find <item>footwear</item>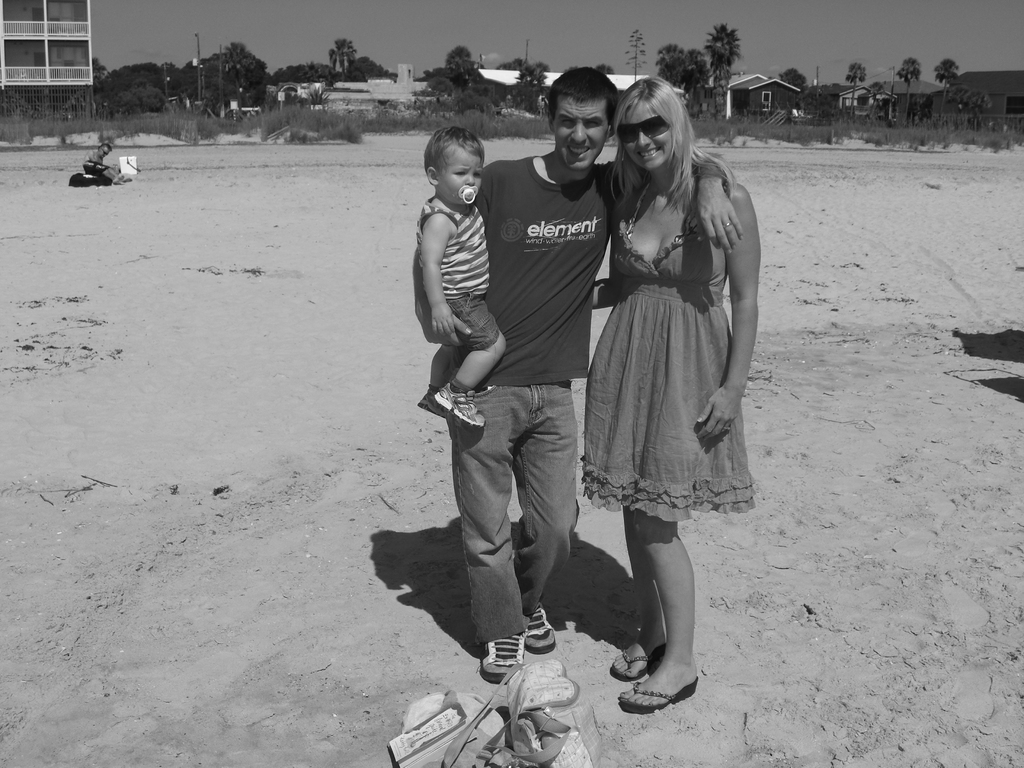
rect(526, 598, 559, 658)
